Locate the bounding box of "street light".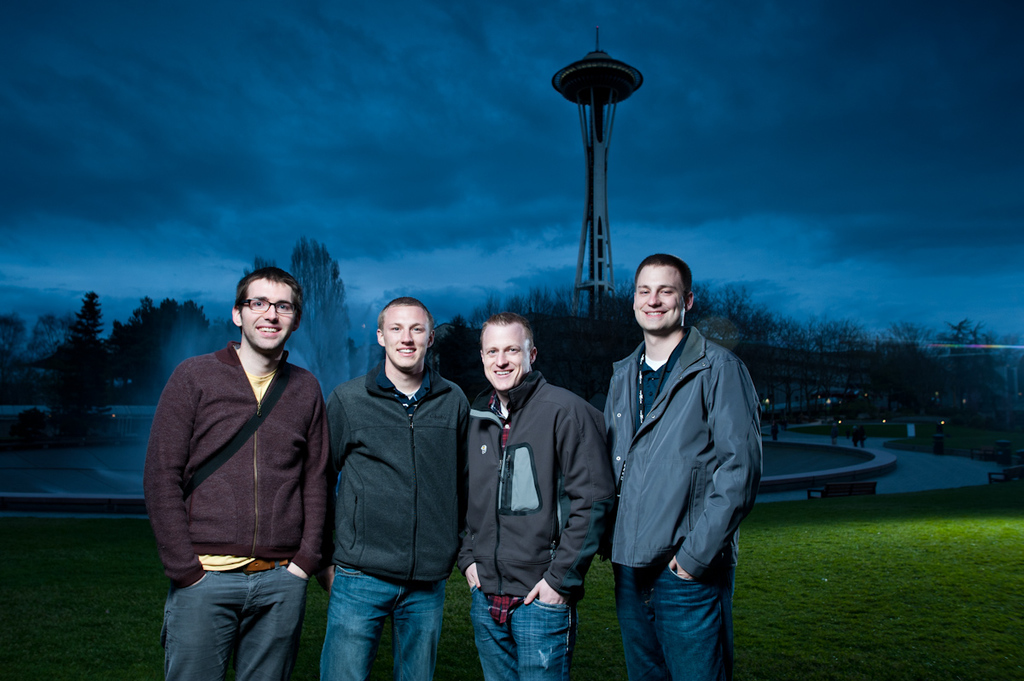
Bounding box: bbox=[540, 28, 658, 367].
